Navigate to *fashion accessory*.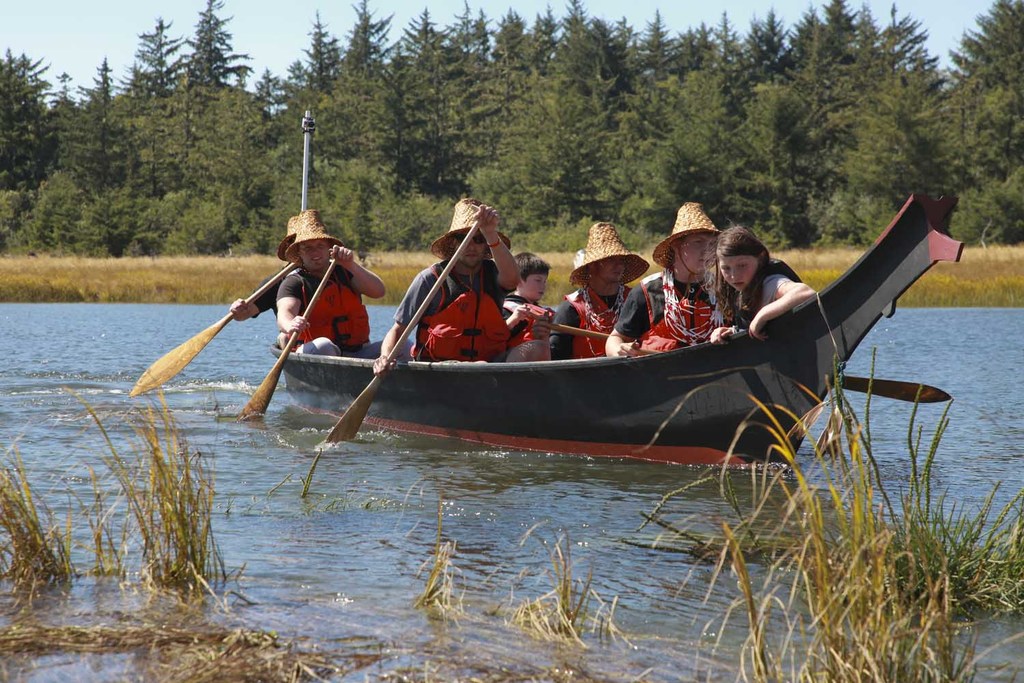
Navigation target: Rect(428, 197, 513, 262).
